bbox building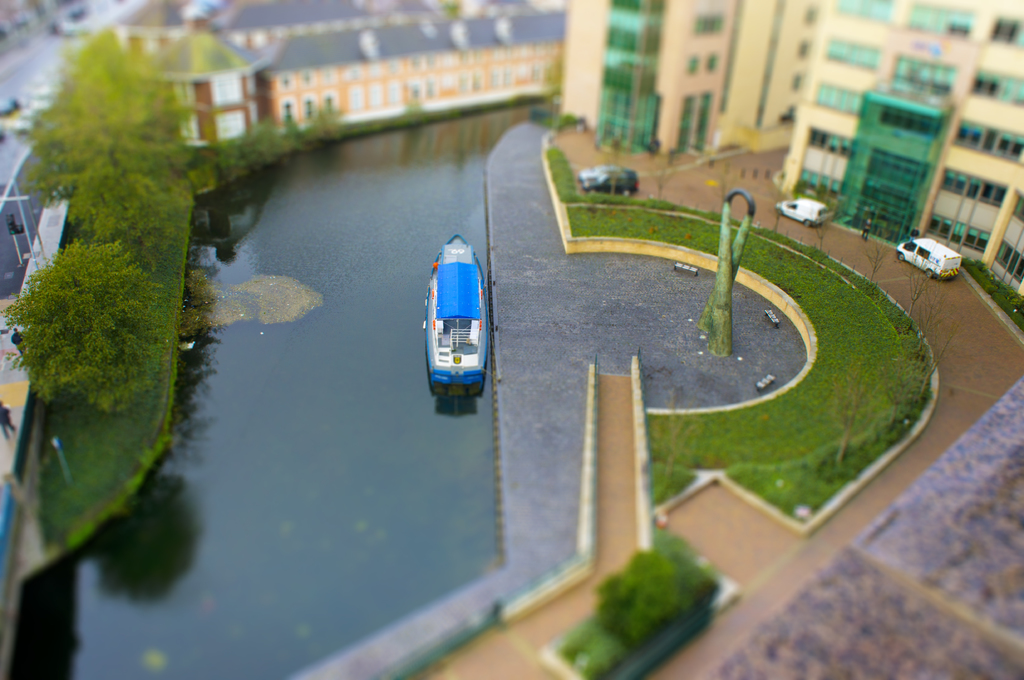
[x1=560, y1=0, x2=816, y2=162]
